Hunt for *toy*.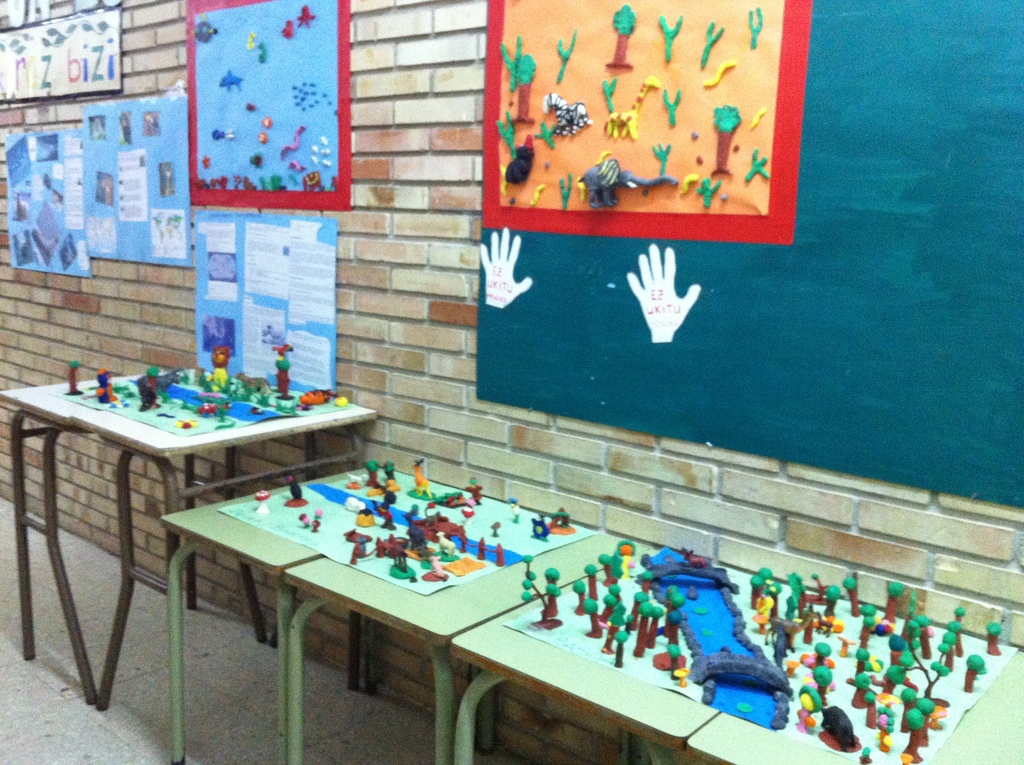
Hunted down at 435:529:459:562.
